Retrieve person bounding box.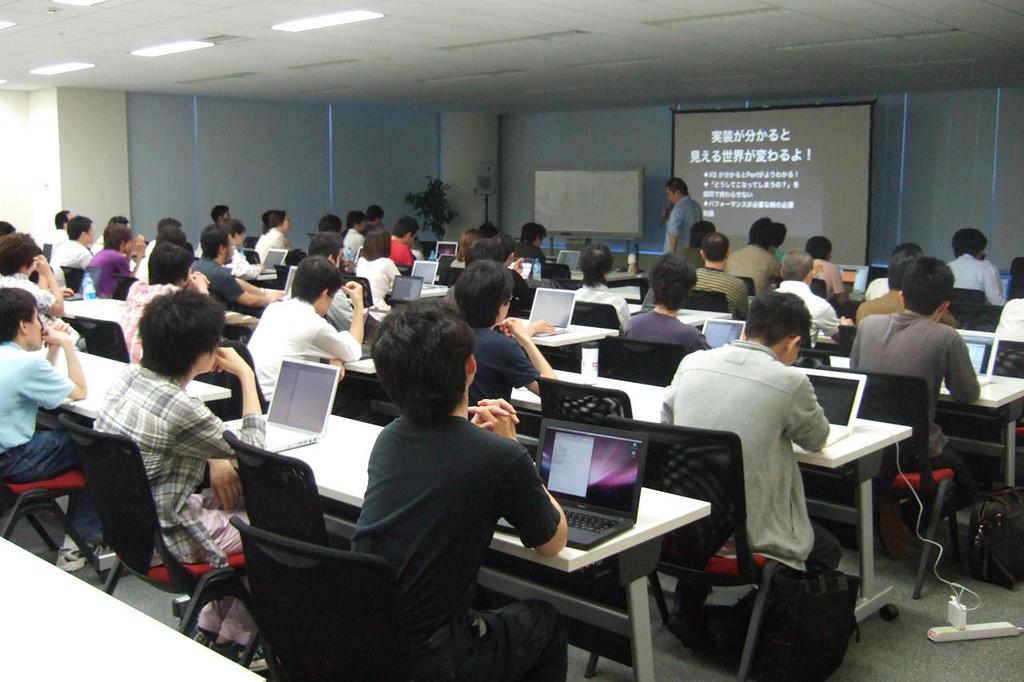
Bounding box: detection(515, 223, 547, 278).
